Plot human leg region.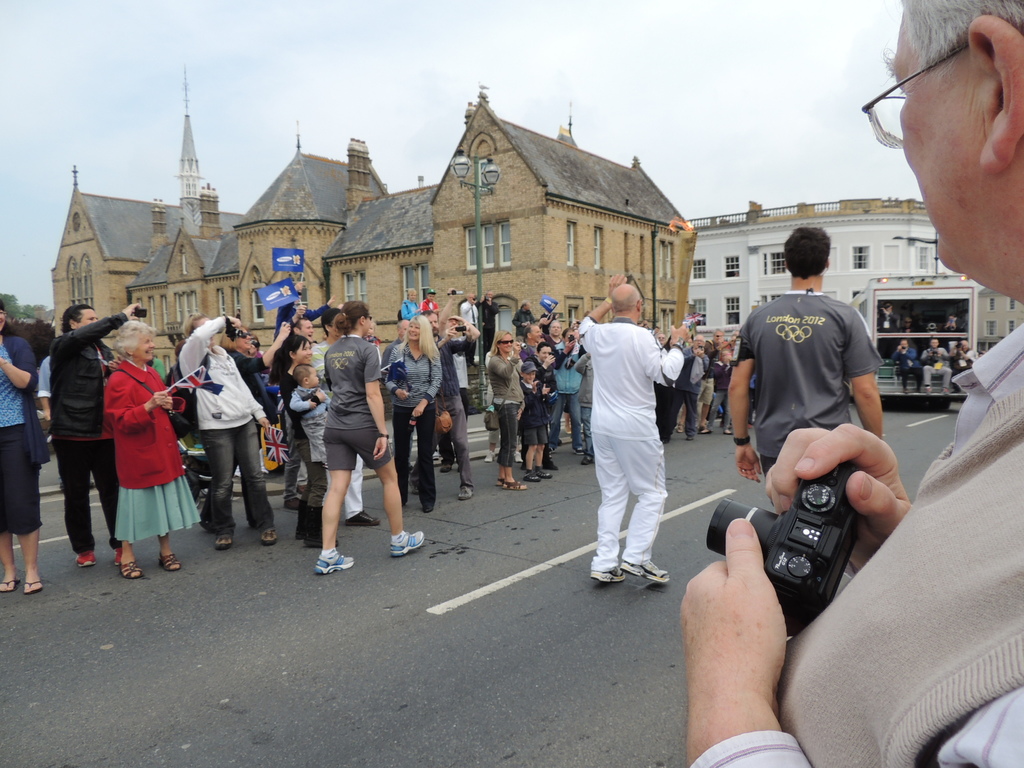
Plotted at (x1=320, y1=440, x2=360, y2=571).
